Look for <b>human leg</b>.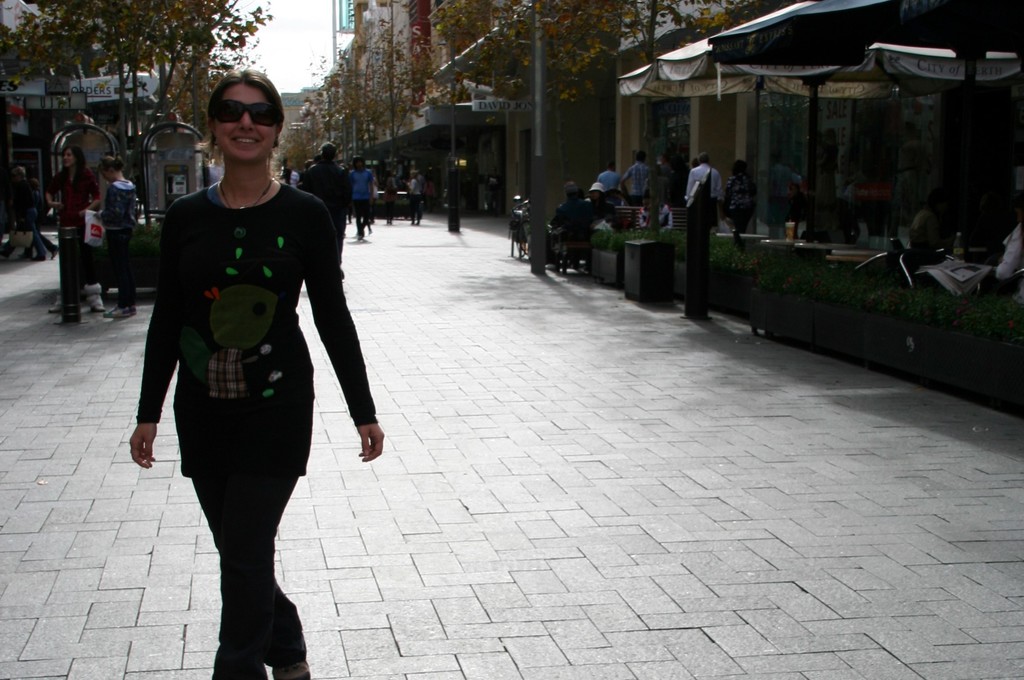
Found: (410, 199, 413, 219).
